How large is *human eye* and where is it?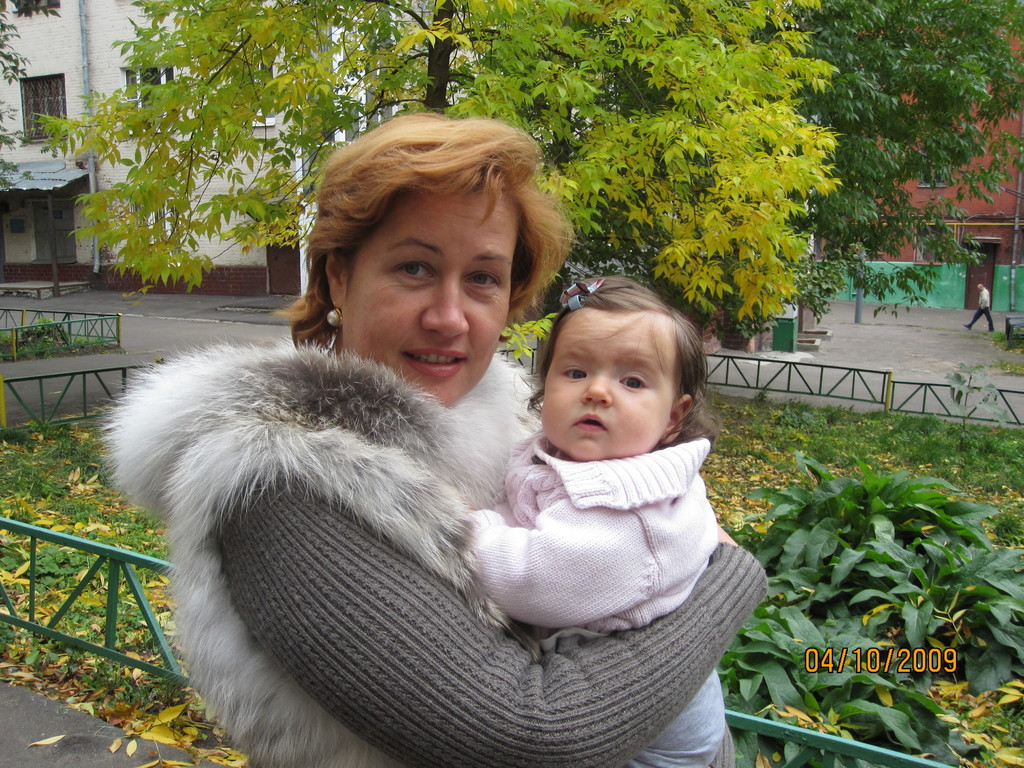
Bounding box: x1=464, y1=268, x2=504, y2=289.
